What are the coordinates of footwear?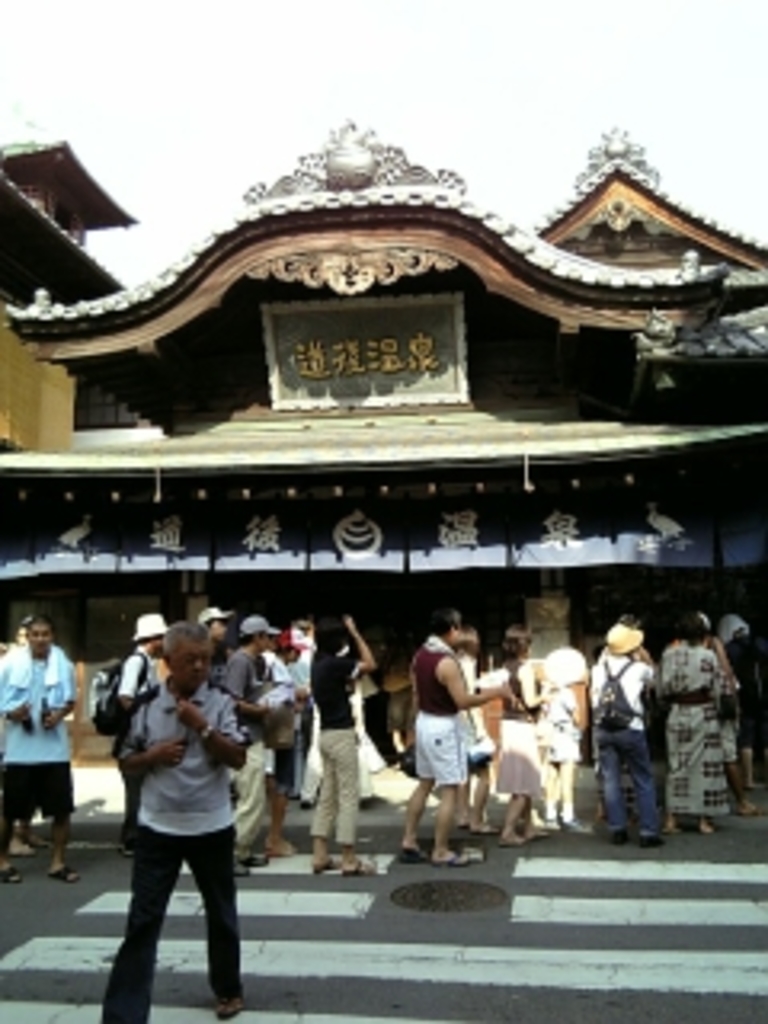
[left=435, top=851, right=448, bottom=870].
